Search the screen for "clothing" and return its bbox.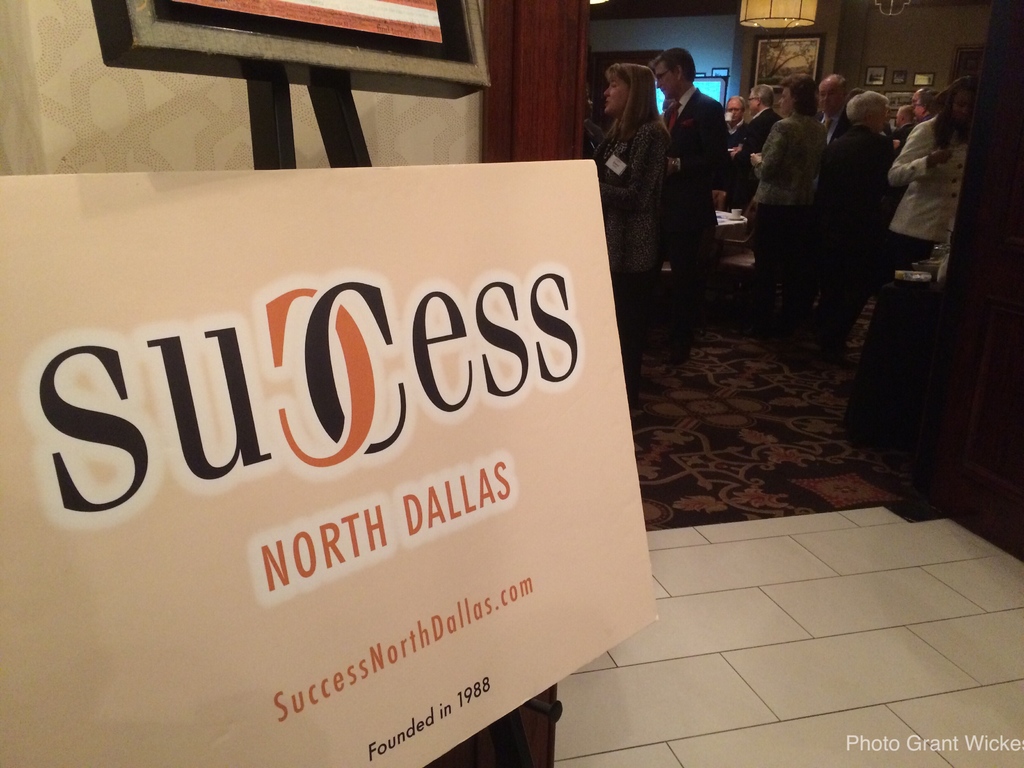
Found: region(721, 116, 742, 203).
